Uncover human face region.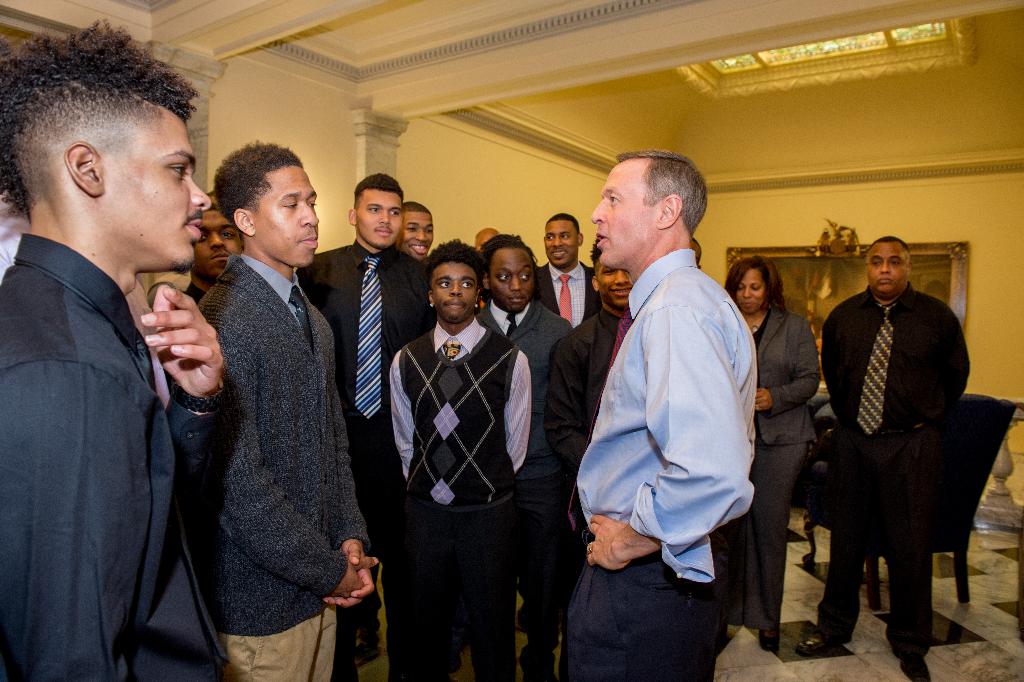
Uncovered: x1=106 y1=106 x2=206 y2=265.
